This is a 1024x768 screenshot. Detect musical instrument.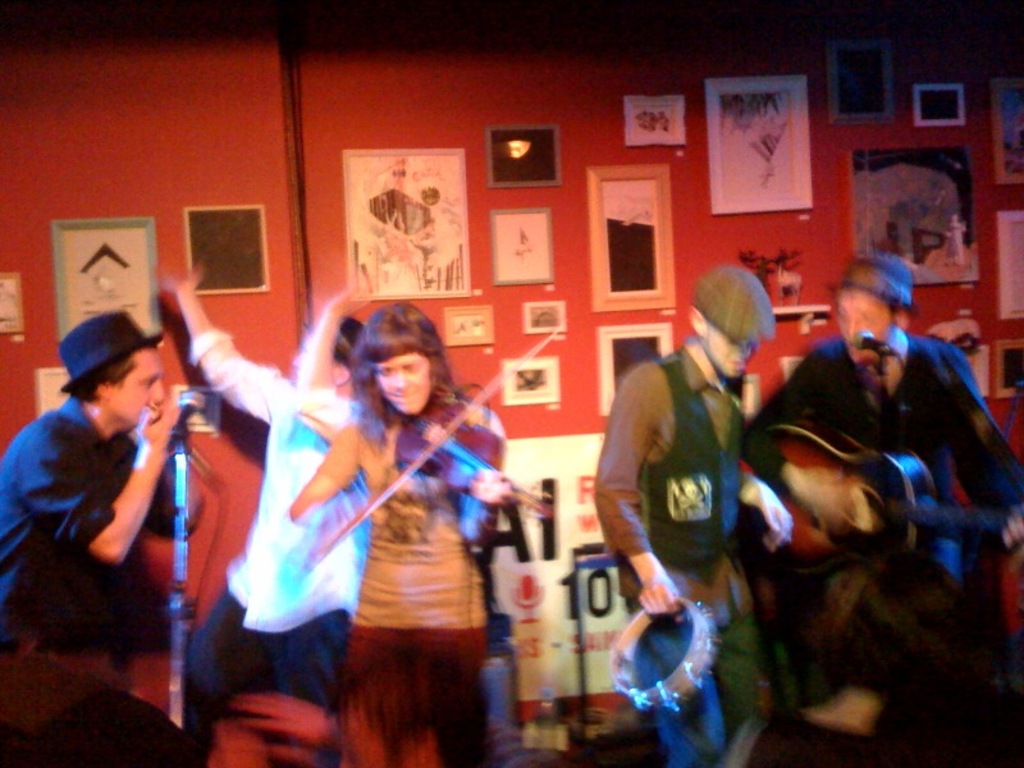
region(611, 604, 717, 713).
